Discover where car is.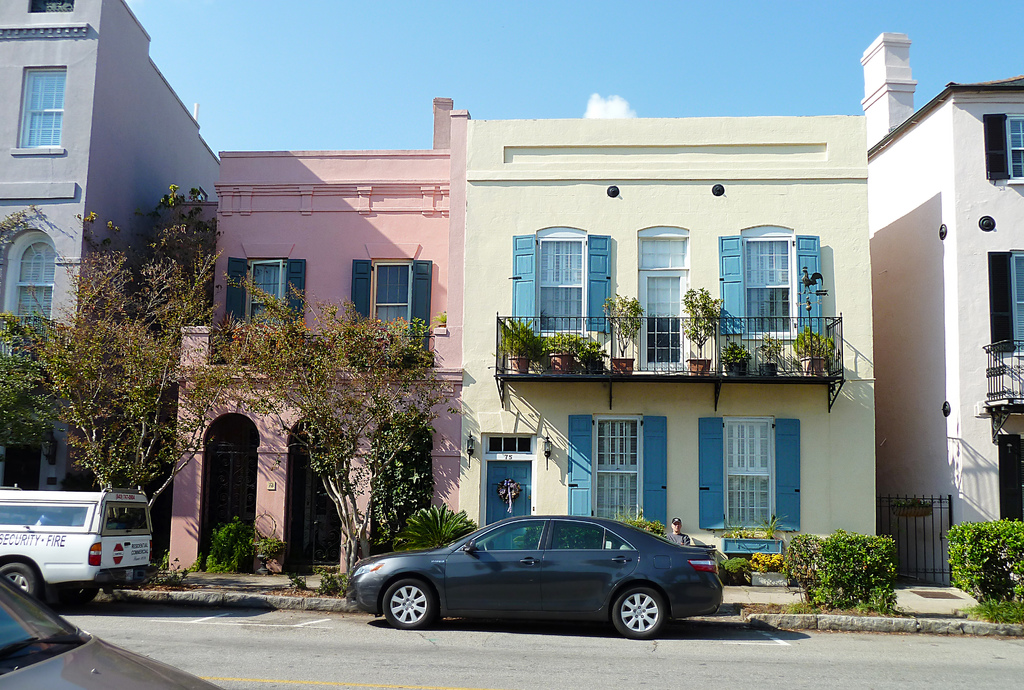
Discovered at bbox=[0, 573, 216, 689].
